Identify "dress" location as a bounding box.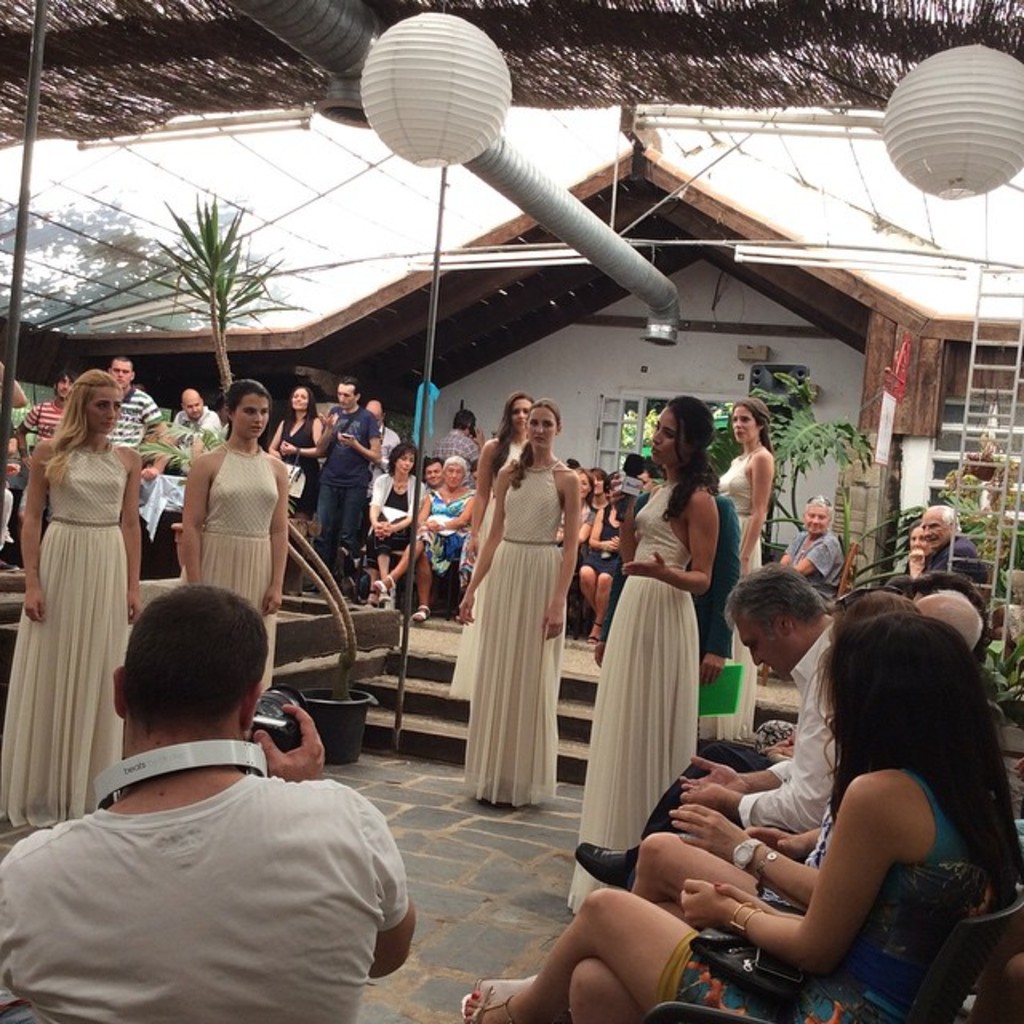
658,765,1022,1022.
